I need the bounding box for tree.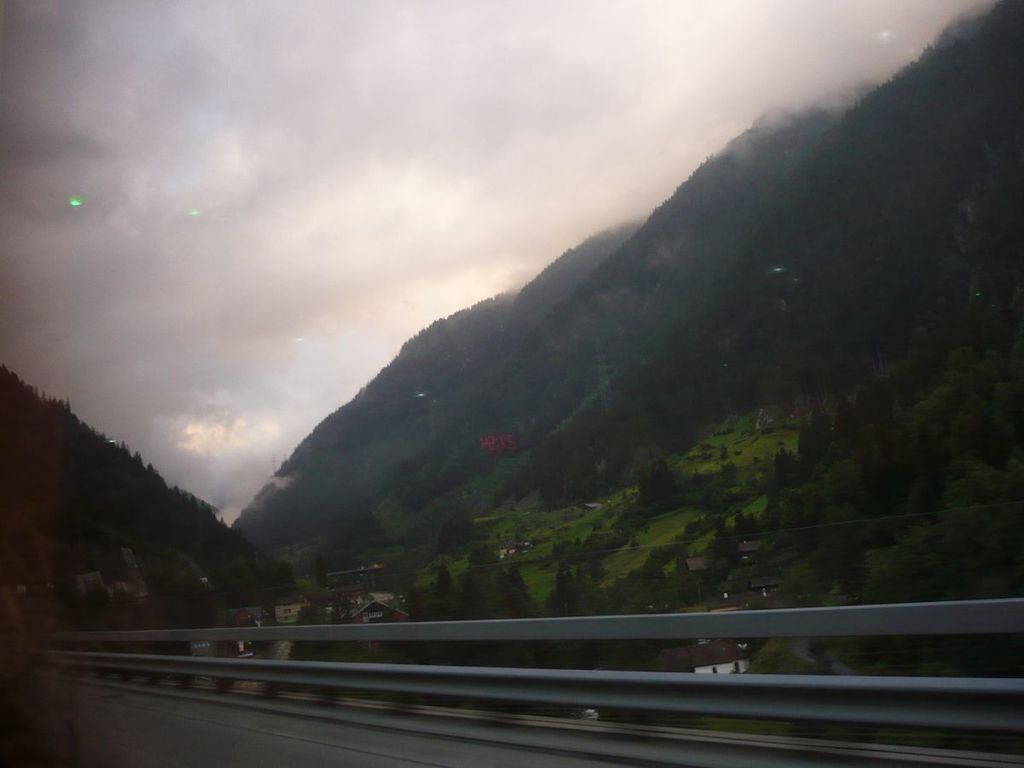
Here it is: bbox=(538, 537, 618, 618).
